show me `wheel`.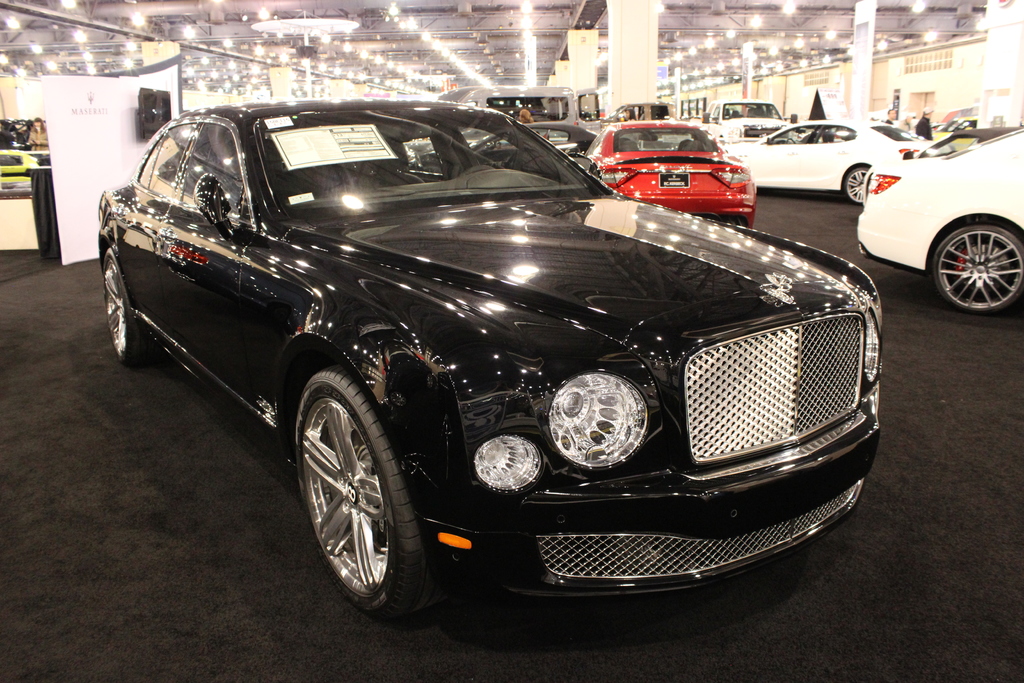
`wheel` is here: detection(932, 224, 1023, 311).
